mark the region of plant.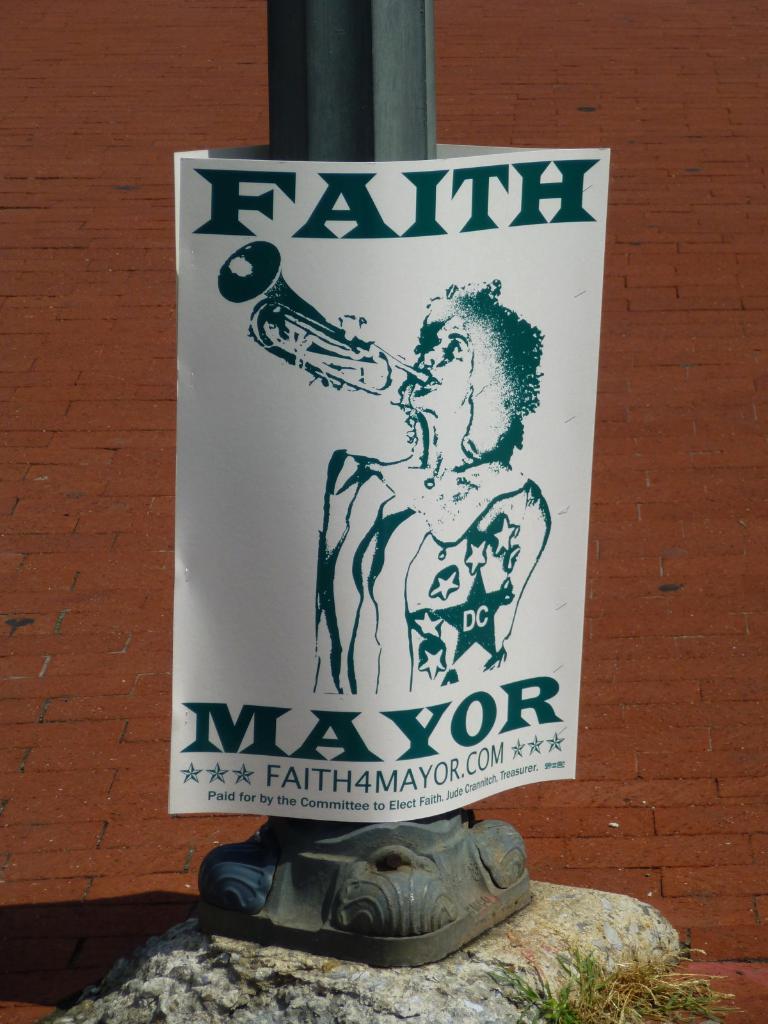
Region: (left=500, top=927, right=732, bottom=1023).
